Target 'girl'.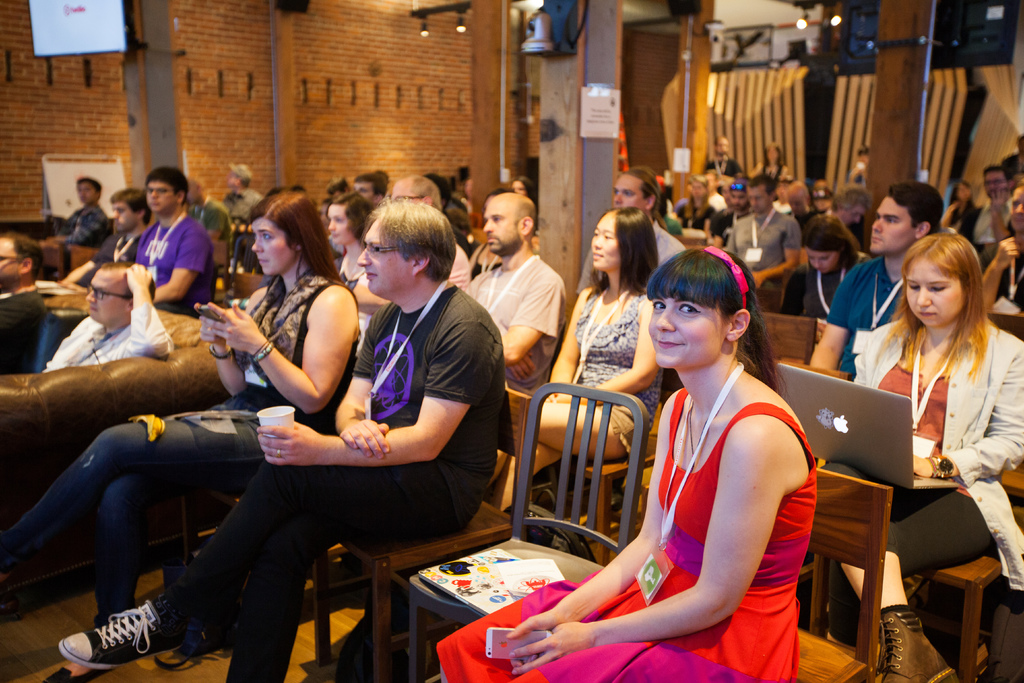
Target region: (436,240,803,680).
